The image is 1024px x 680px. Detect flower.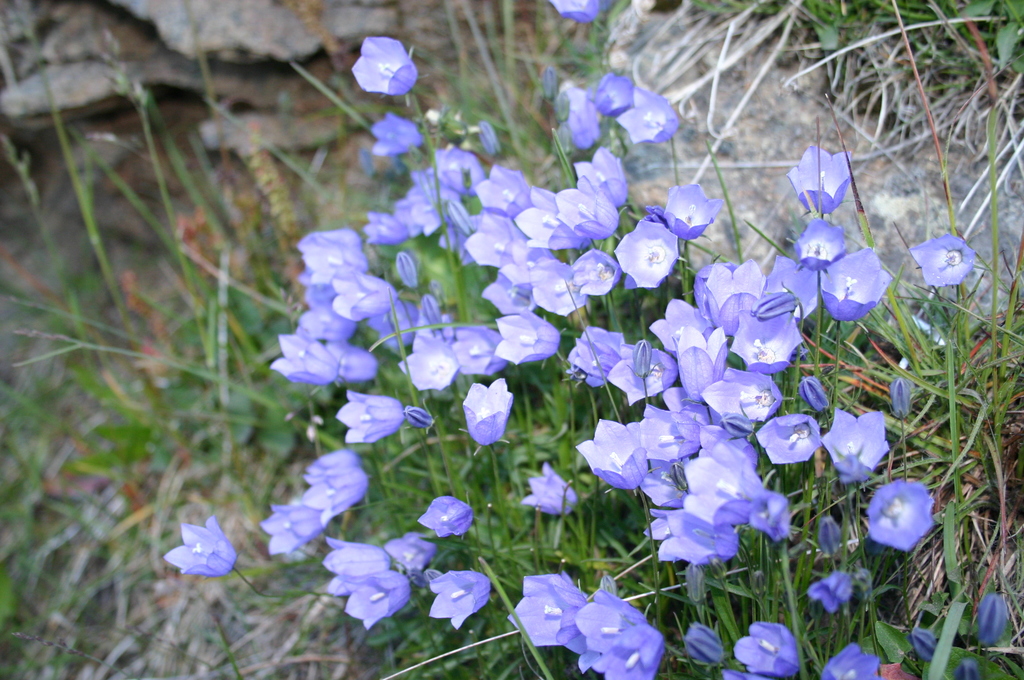
Detection: locate(616, 88, 684, 145).
